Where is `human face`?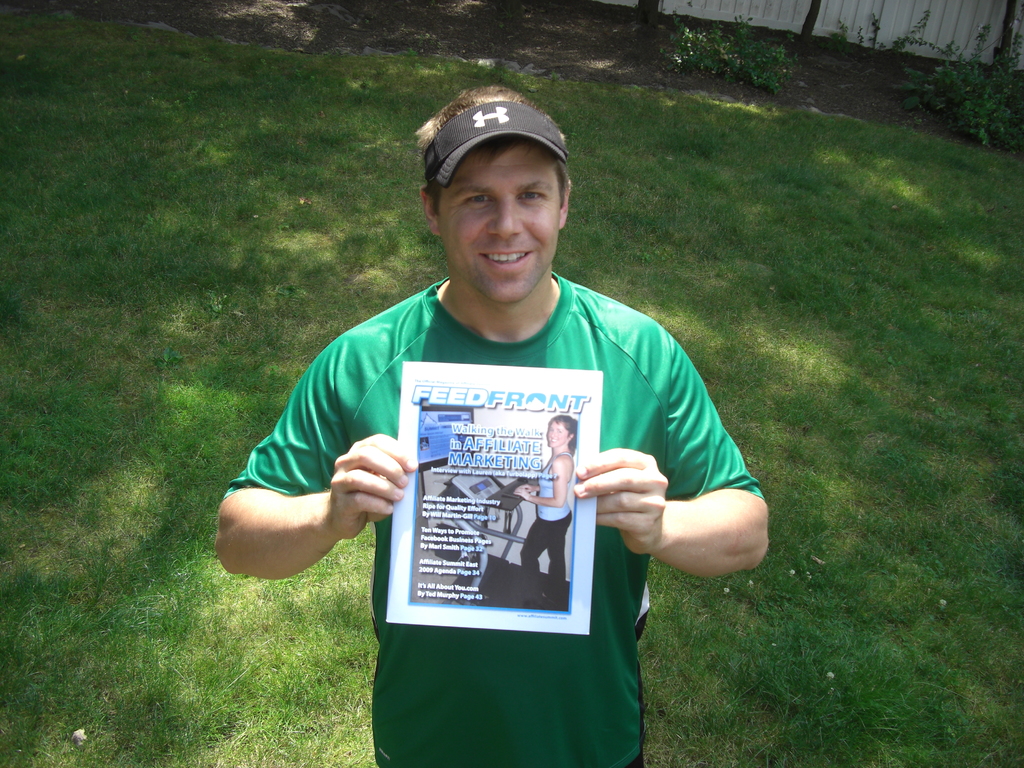
{"x1": 435, "y1": 149, "x2": 562, "y2": 303}.
